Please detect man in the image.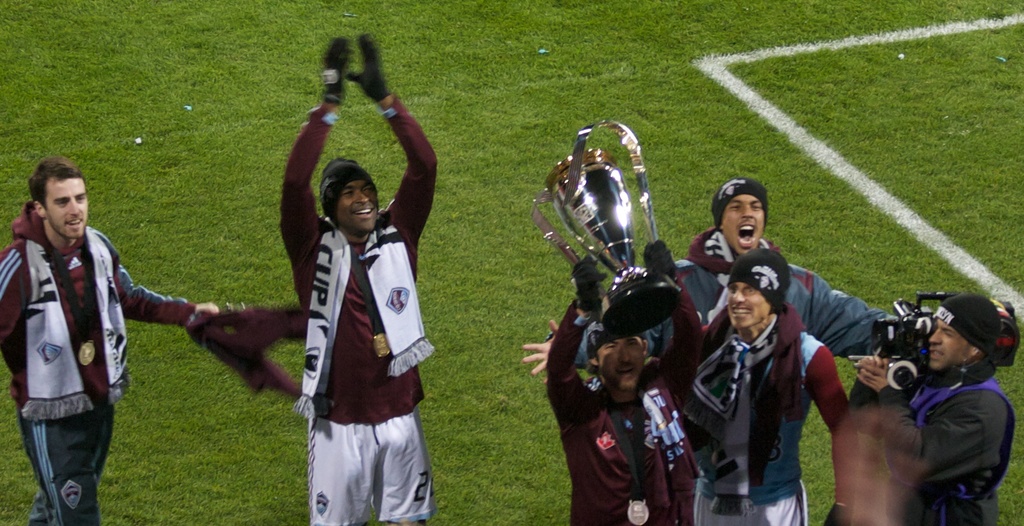
{"left": 2, "top": 145, "right": 199, "bottom": 497}.
